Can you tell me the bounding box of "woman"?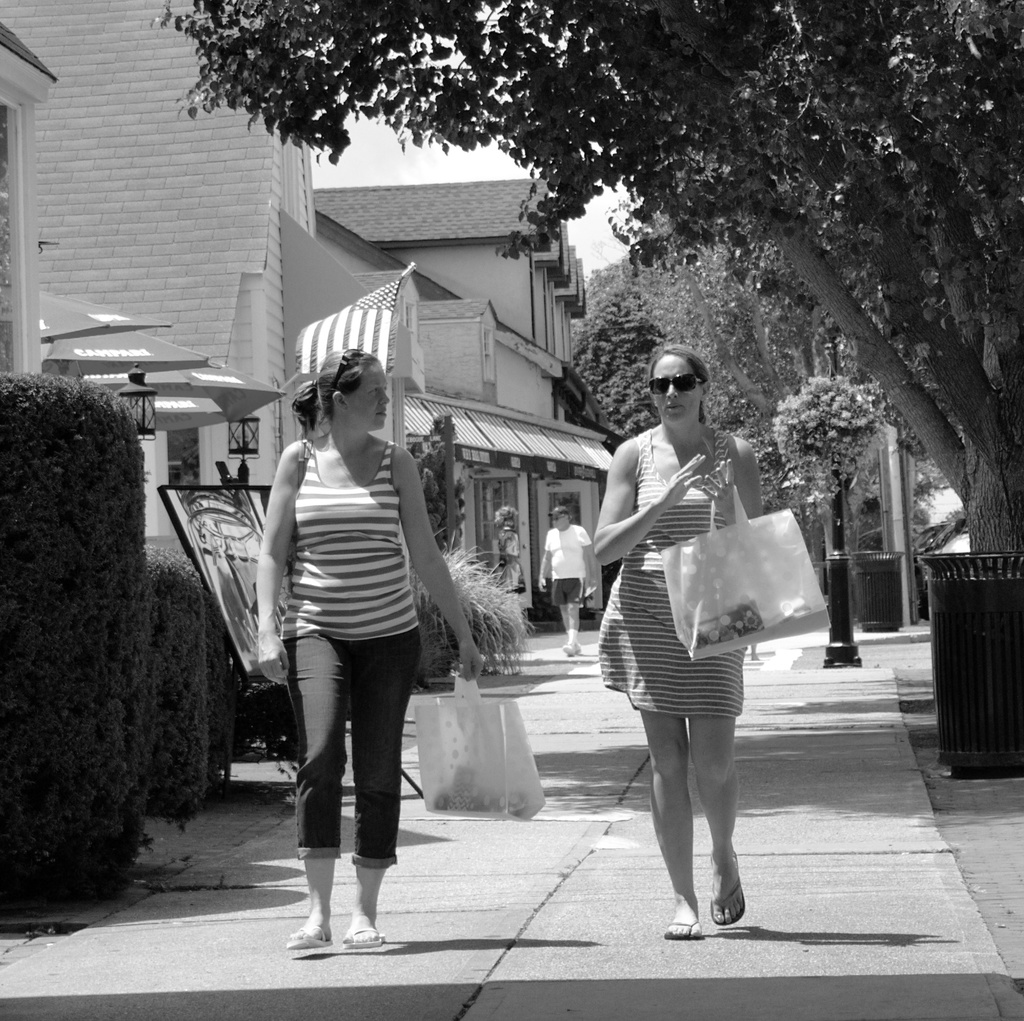
l=253, t=348, r=483, b=951.
